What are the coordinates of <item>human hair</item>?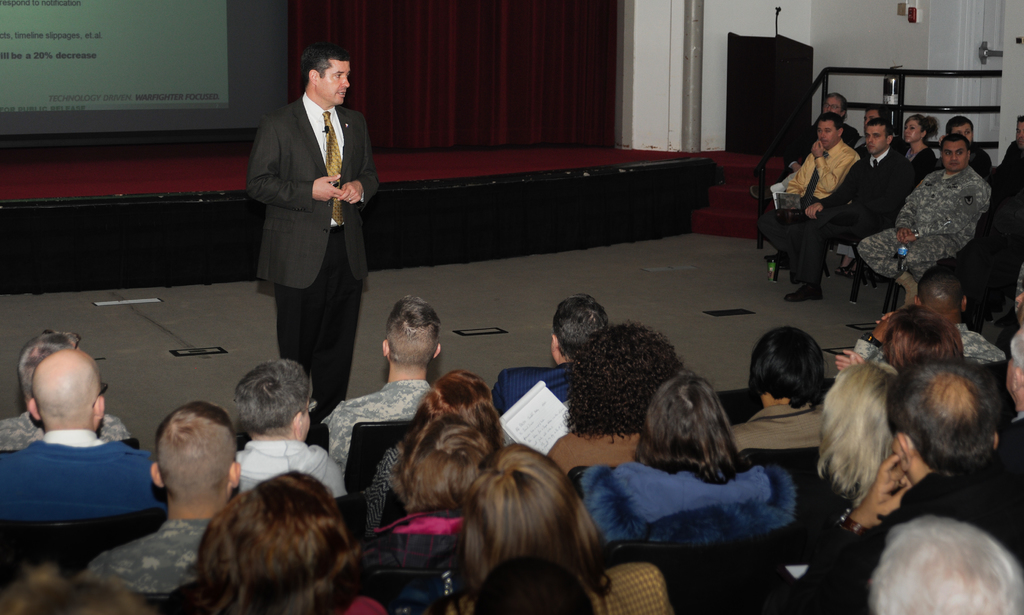
[3,568,154,614].
